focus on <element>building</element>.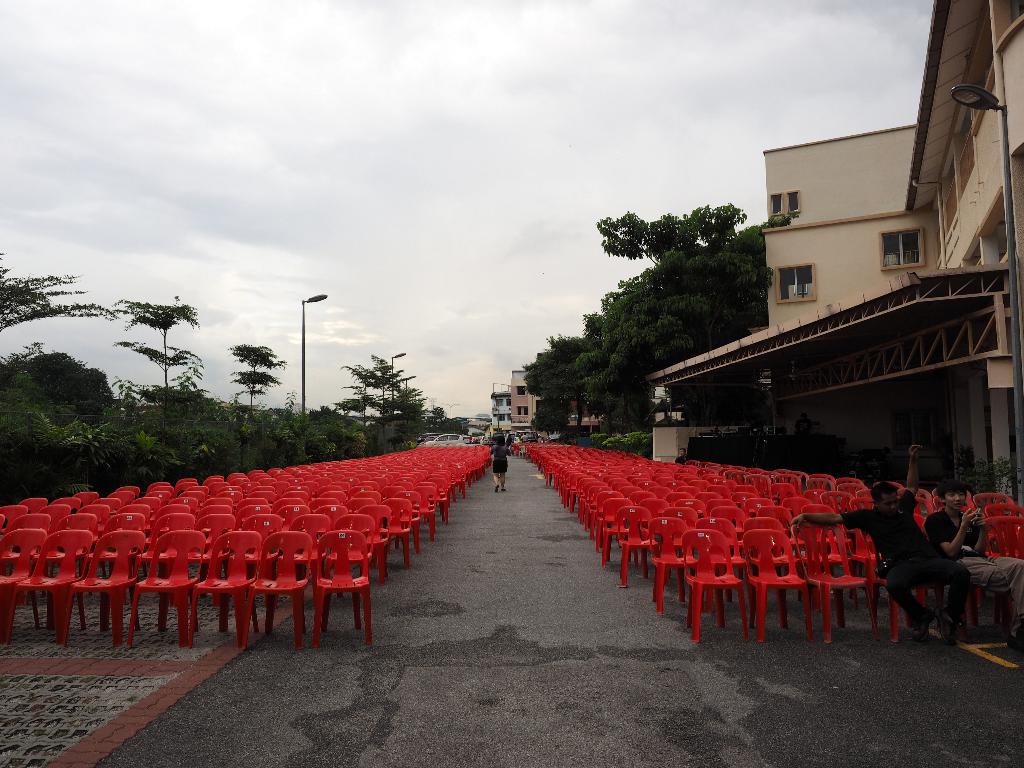
Focused at (504, 367, 600, 426).
